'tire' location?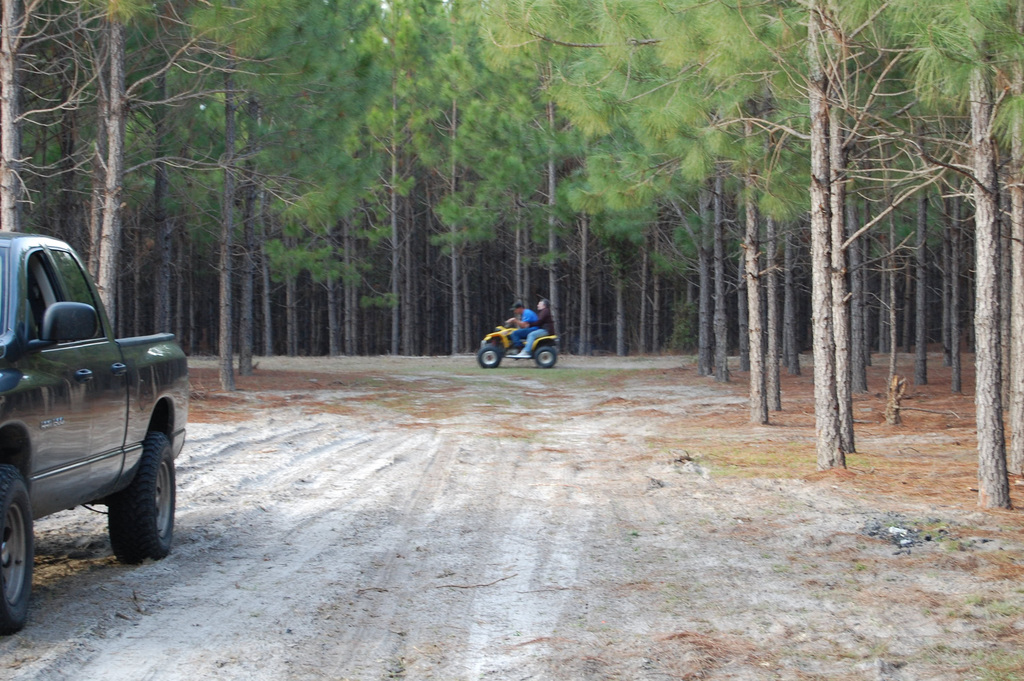
0/464/38/636
